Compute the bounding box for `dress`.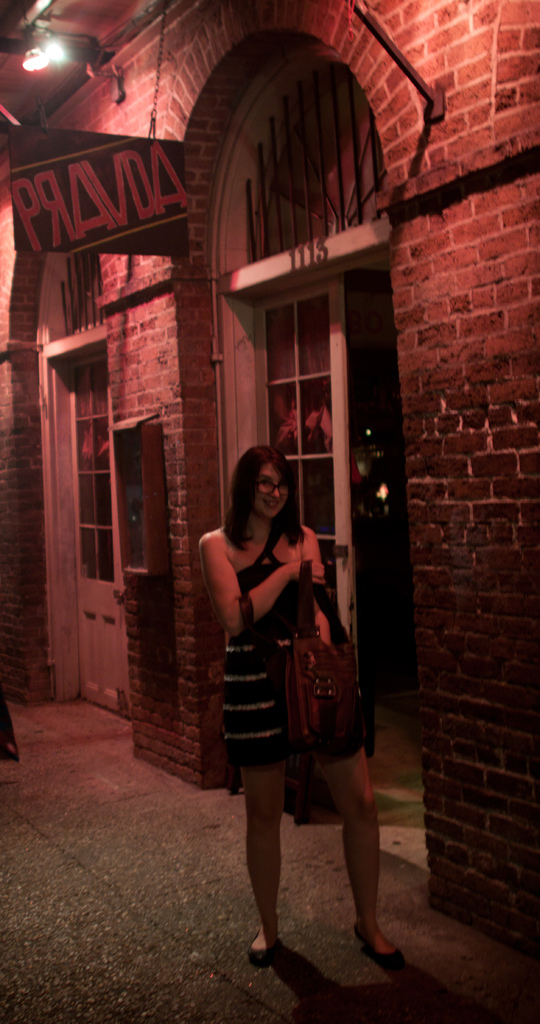
[219, 531, 362, 770].
